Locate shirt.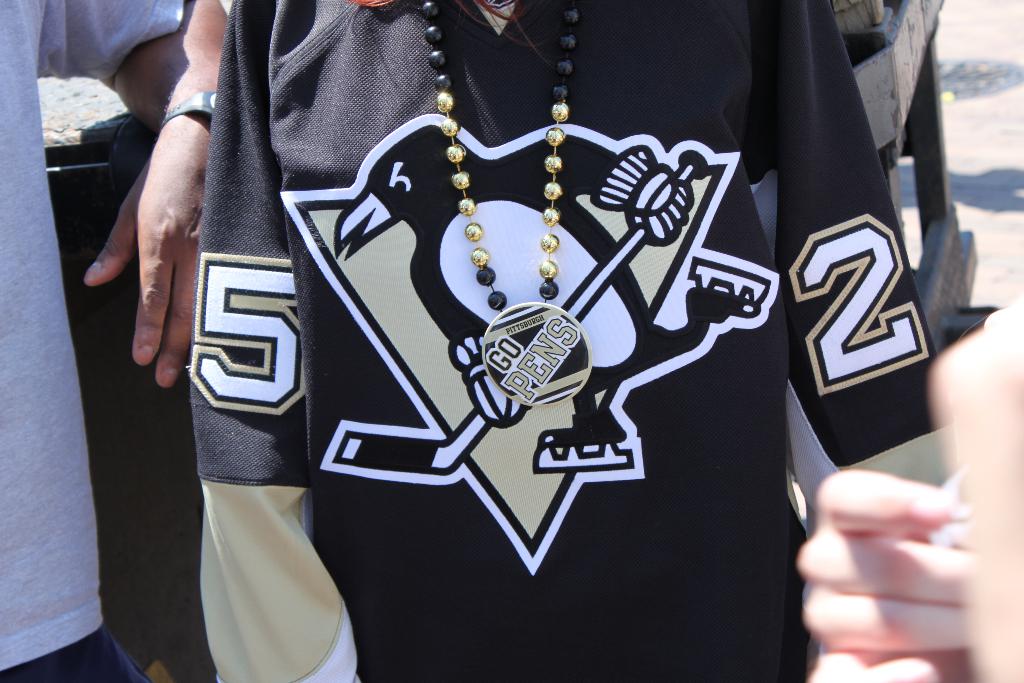
Bounding box: detection(217, 0, 855, 682).
